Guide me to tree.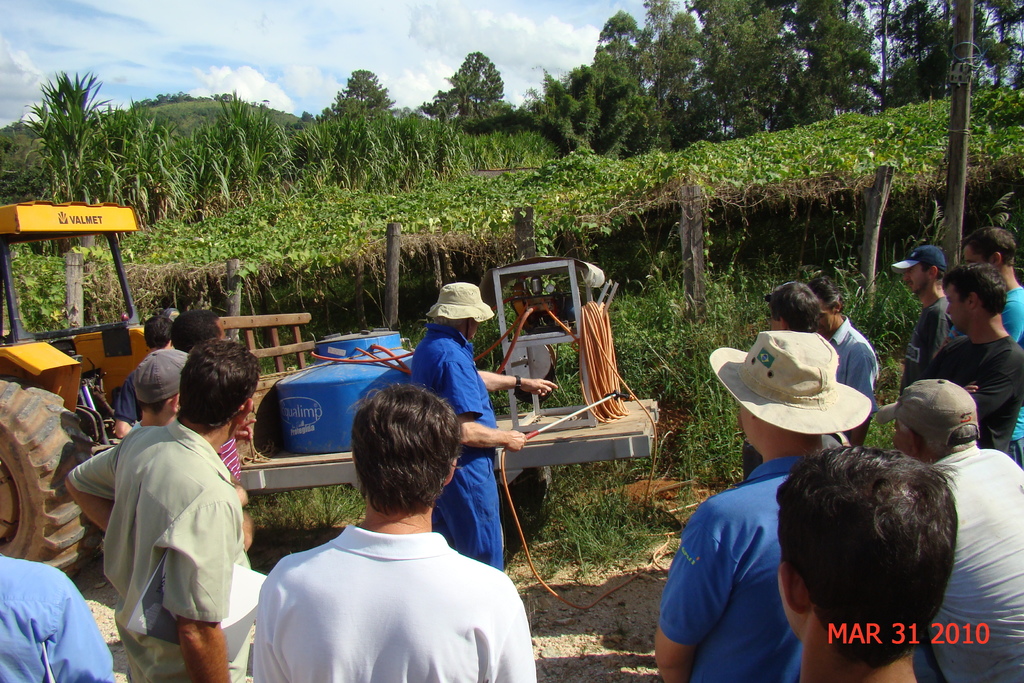
Guidance: Rect(13, 53, 111, 188).
